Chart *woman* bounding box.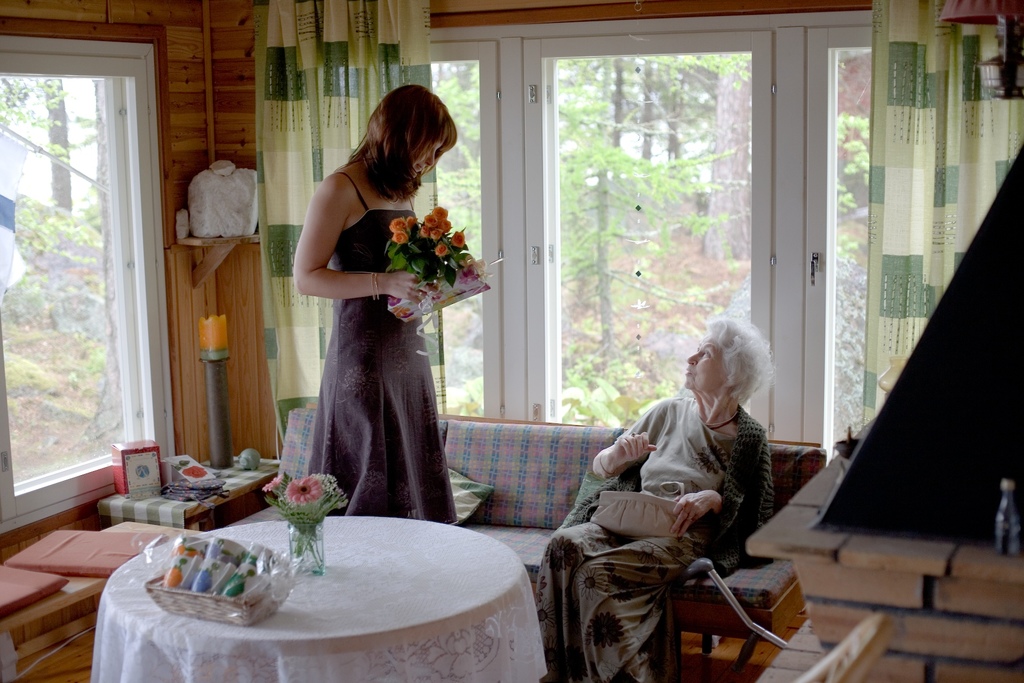
Charted: [531,306,781,682].
